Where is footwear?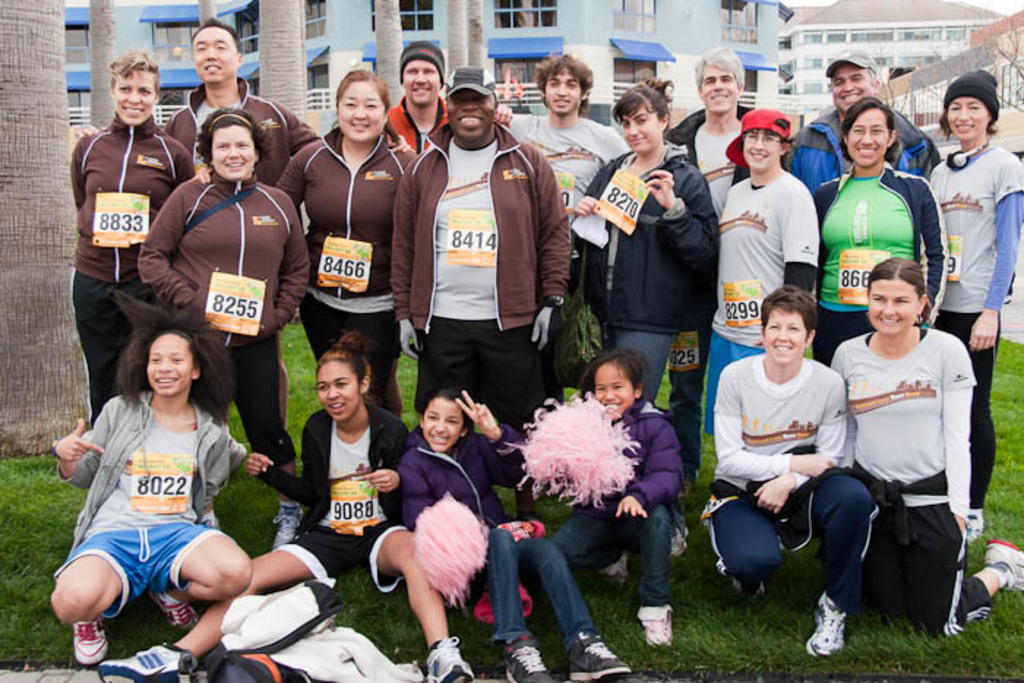
left=987, top=541, right=1023, bottom=588.
